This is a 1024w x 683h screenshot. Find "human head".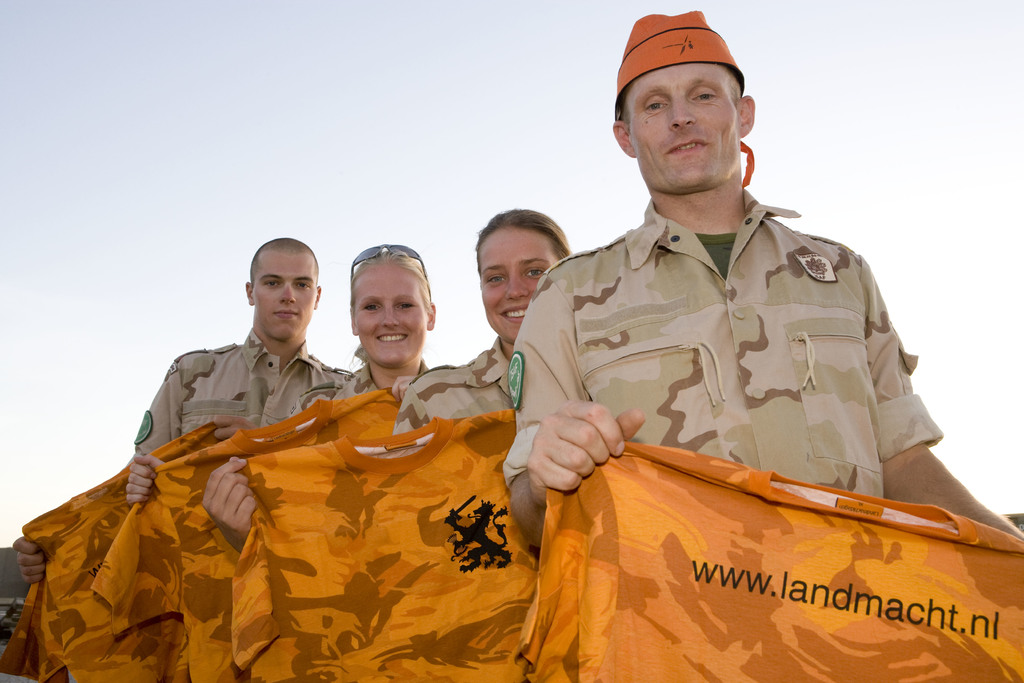
Bounding box: bbox=[241, 233, 320, 347].
